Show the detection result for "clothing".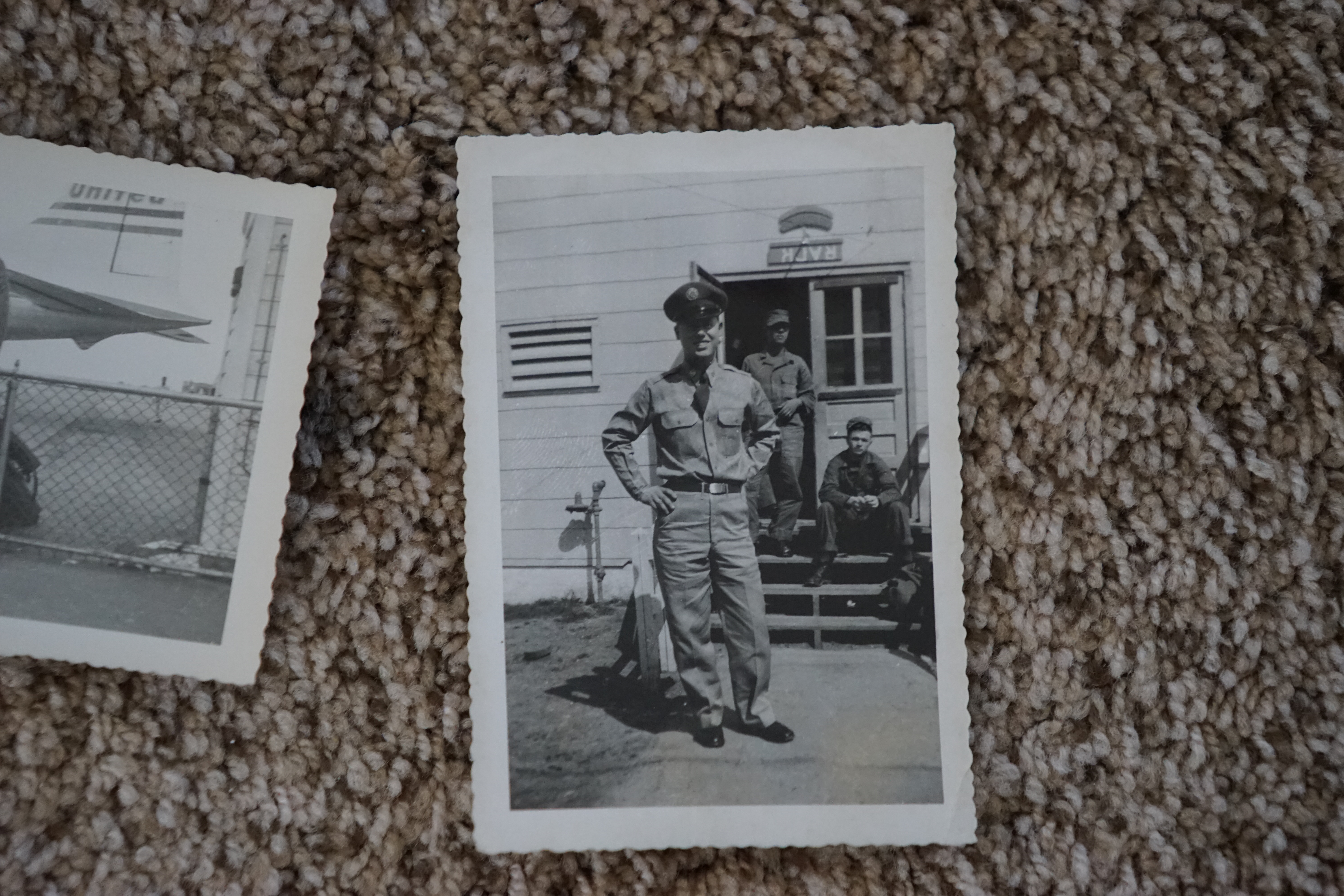
bbox=(166, 77, 186, 116).
